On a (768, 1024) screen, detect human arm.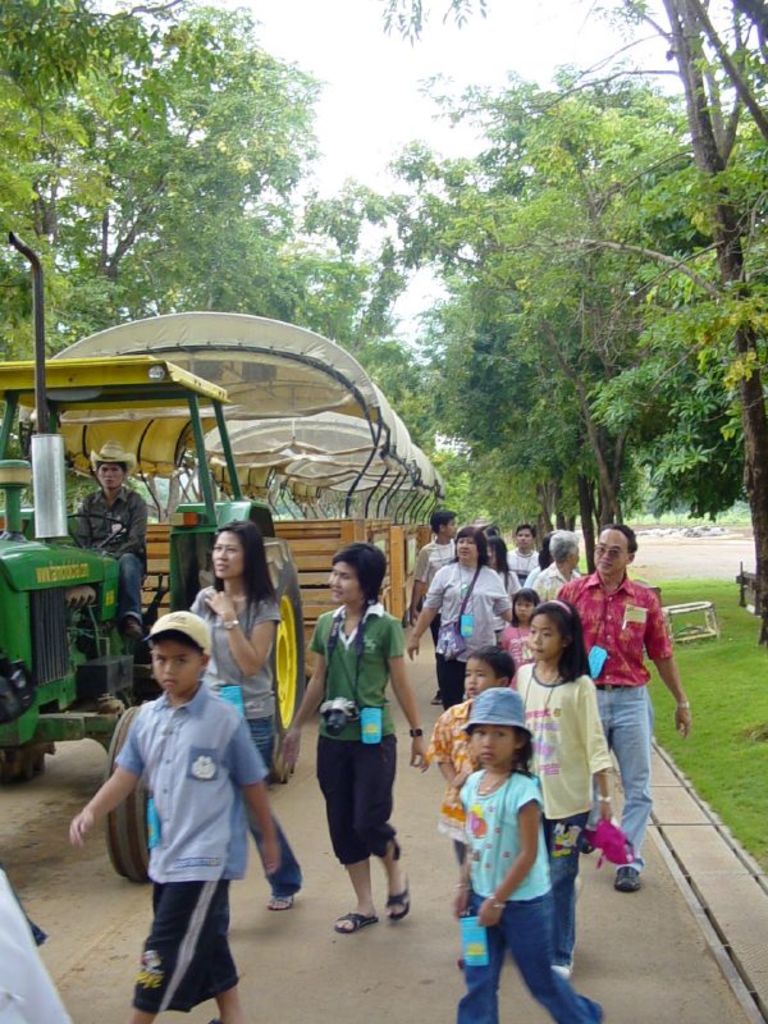
region(402, 561, 452, 668).
